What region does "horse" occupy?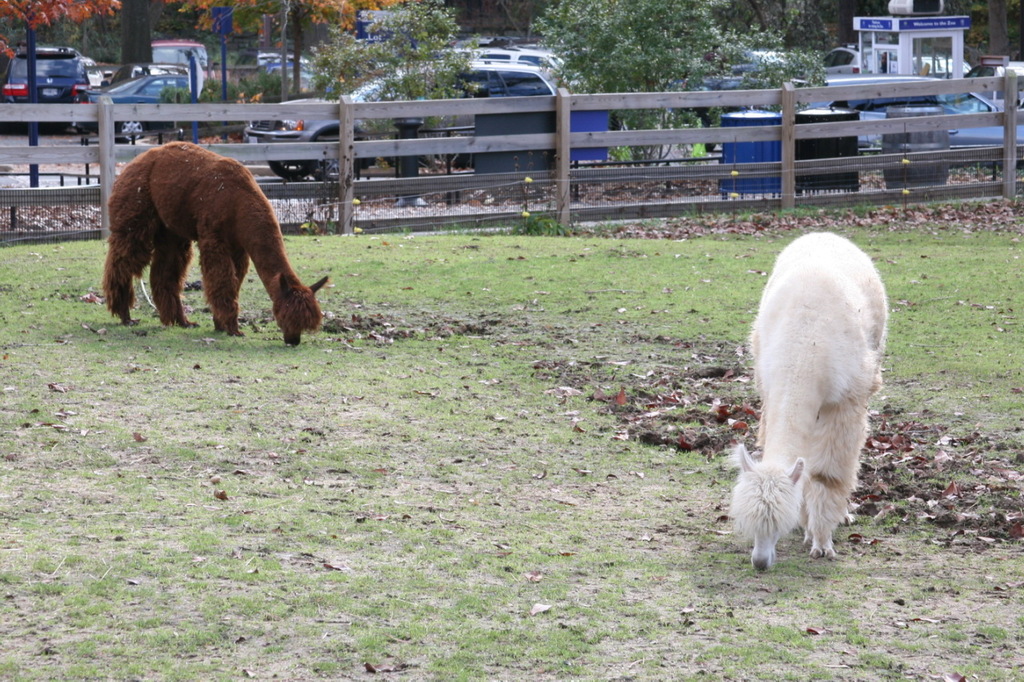
<bbox>101, 140, 334, 347</bbox>.
